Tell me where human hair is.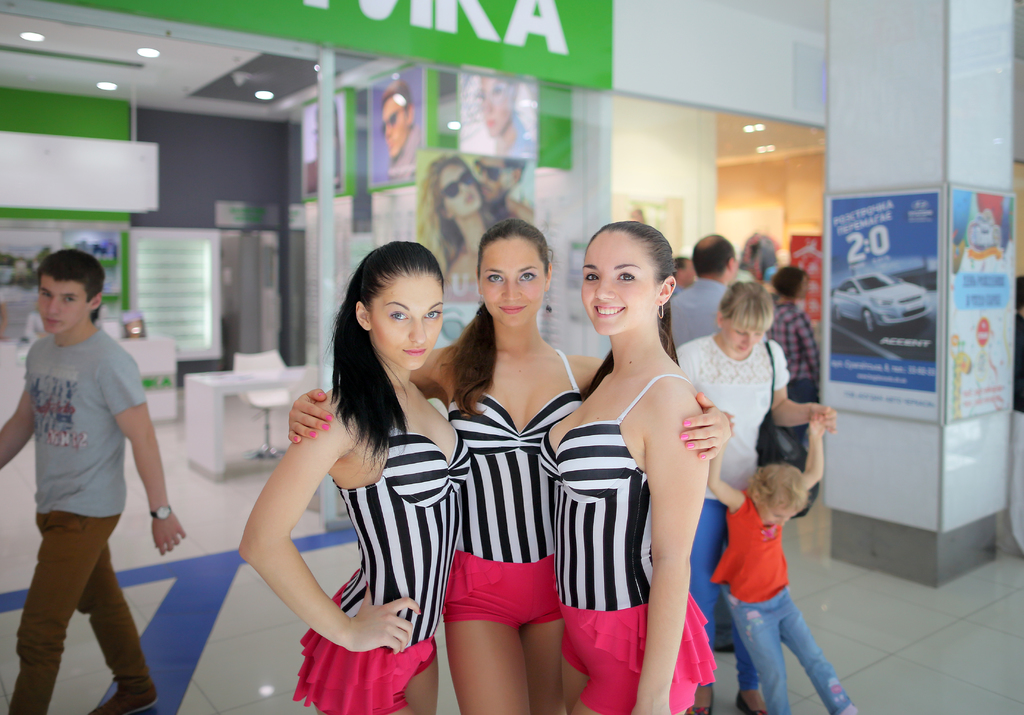
human hair is at <box>575,223,676,399</box>.
